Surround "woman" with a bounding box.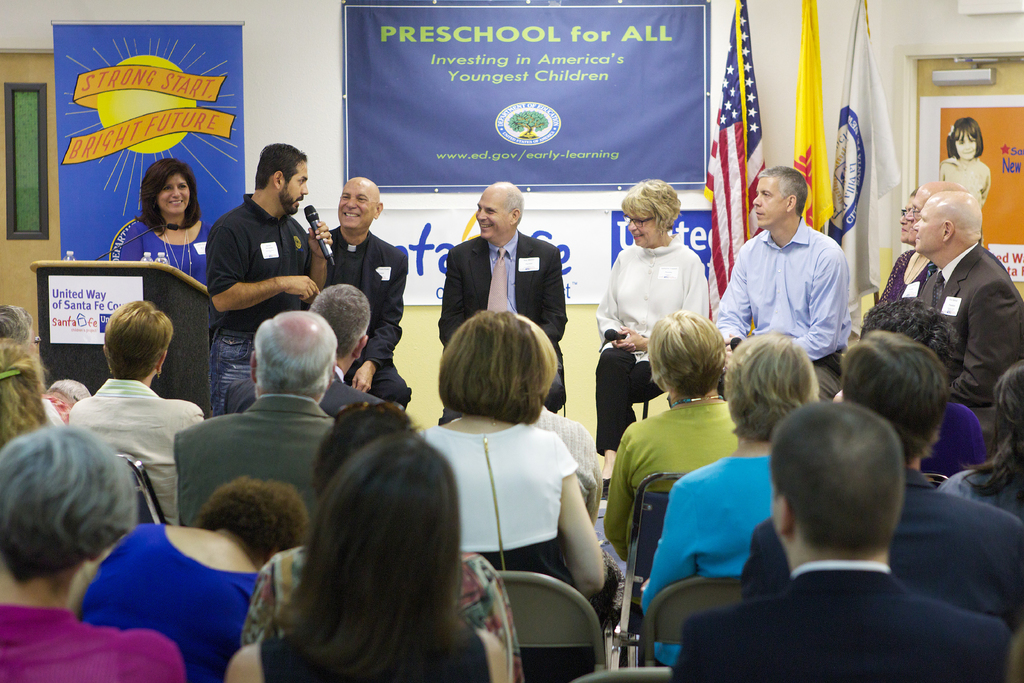
locate(0, 306, 70, 423).
